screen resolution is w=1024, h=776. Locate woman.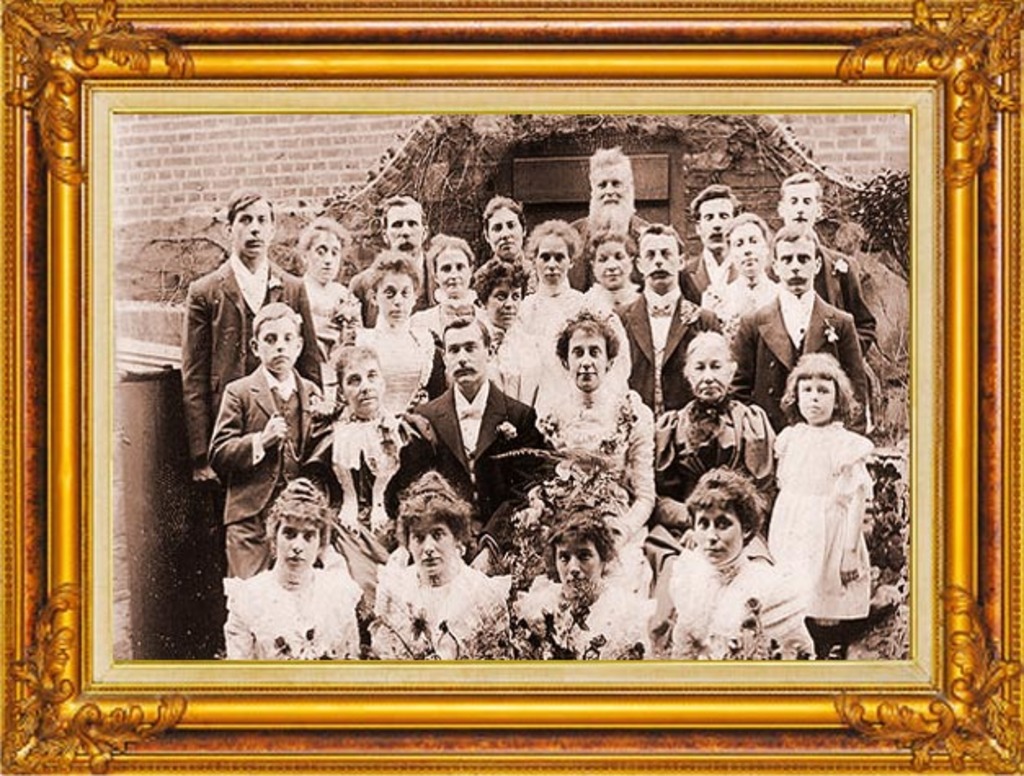
left=516, top=497, right=655, bottom=665.
